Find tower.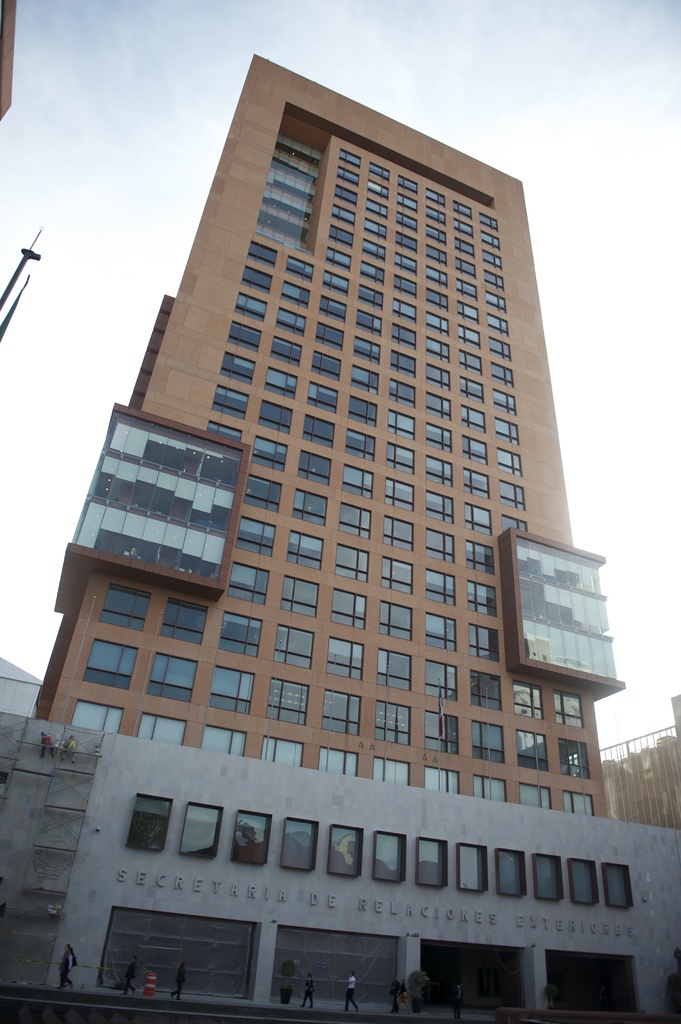
crop(5, 0, 680, 1023).
